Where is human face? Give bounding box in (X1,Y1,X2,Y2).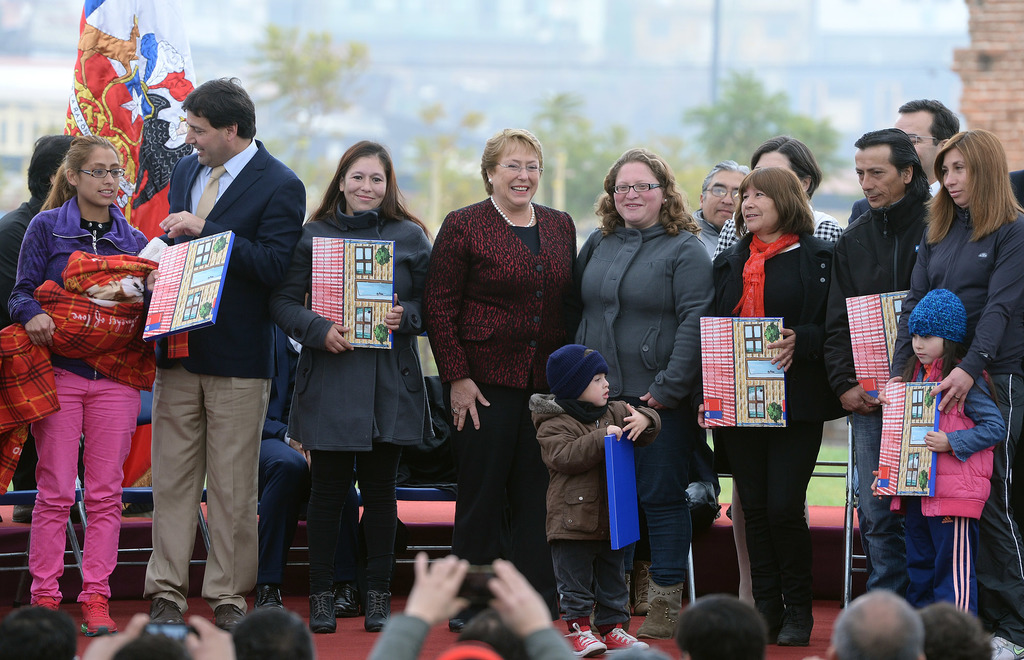
(738,186,778,233).
